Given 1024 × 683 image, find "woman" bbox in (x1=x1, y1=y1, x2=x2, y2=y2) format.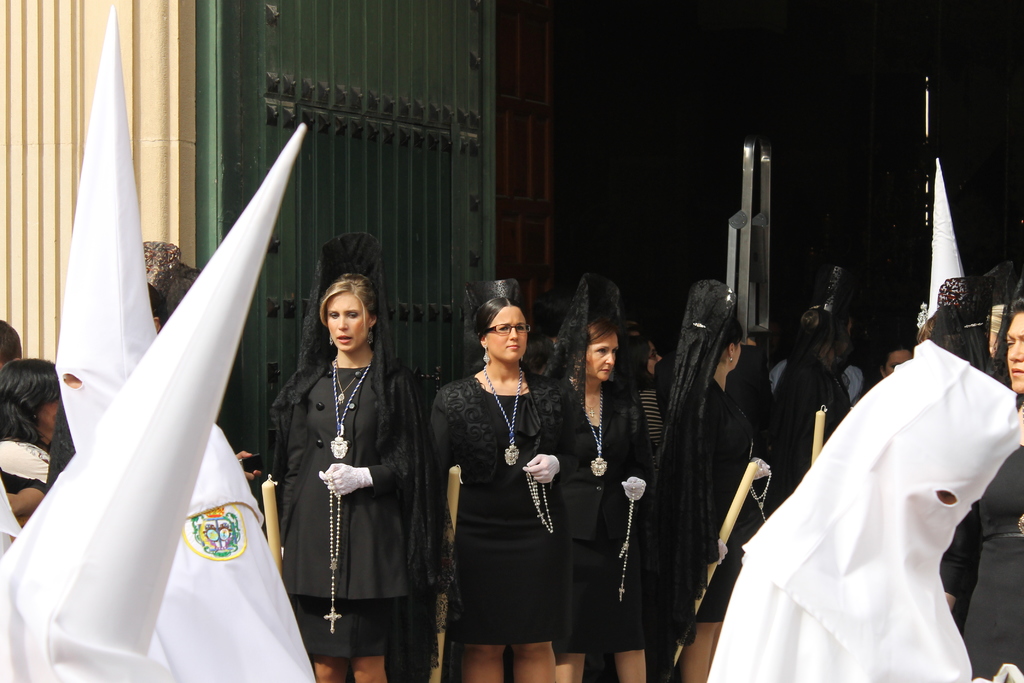
(x1=941, y1=299, x2=1023, y2=682).
